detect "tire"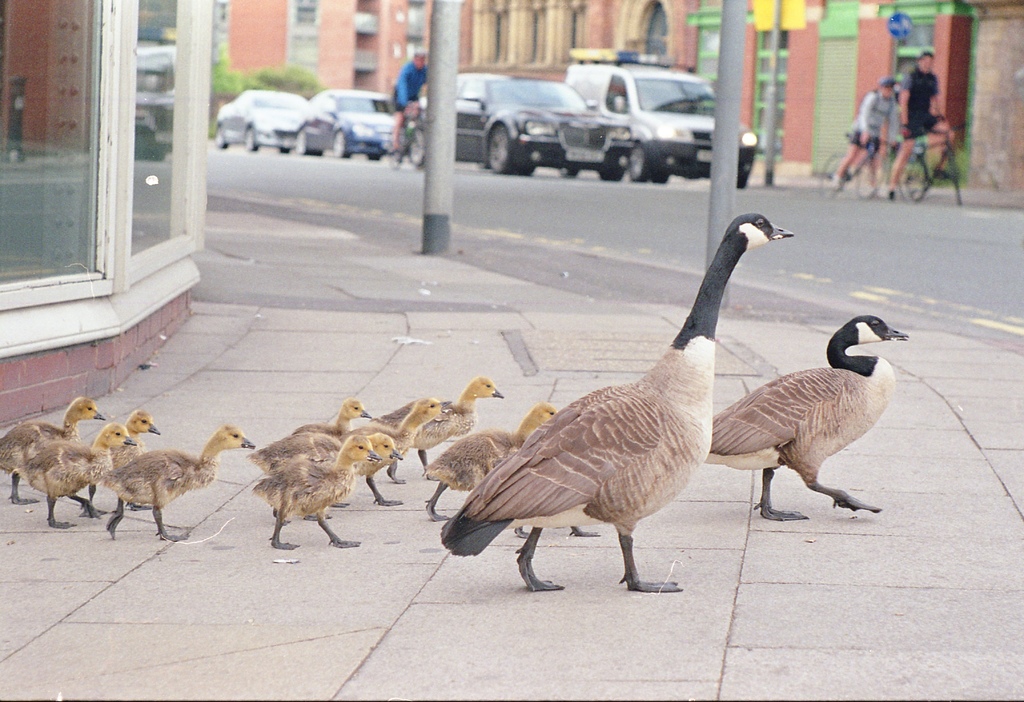
<region>405, 127, 425, 165</region>
